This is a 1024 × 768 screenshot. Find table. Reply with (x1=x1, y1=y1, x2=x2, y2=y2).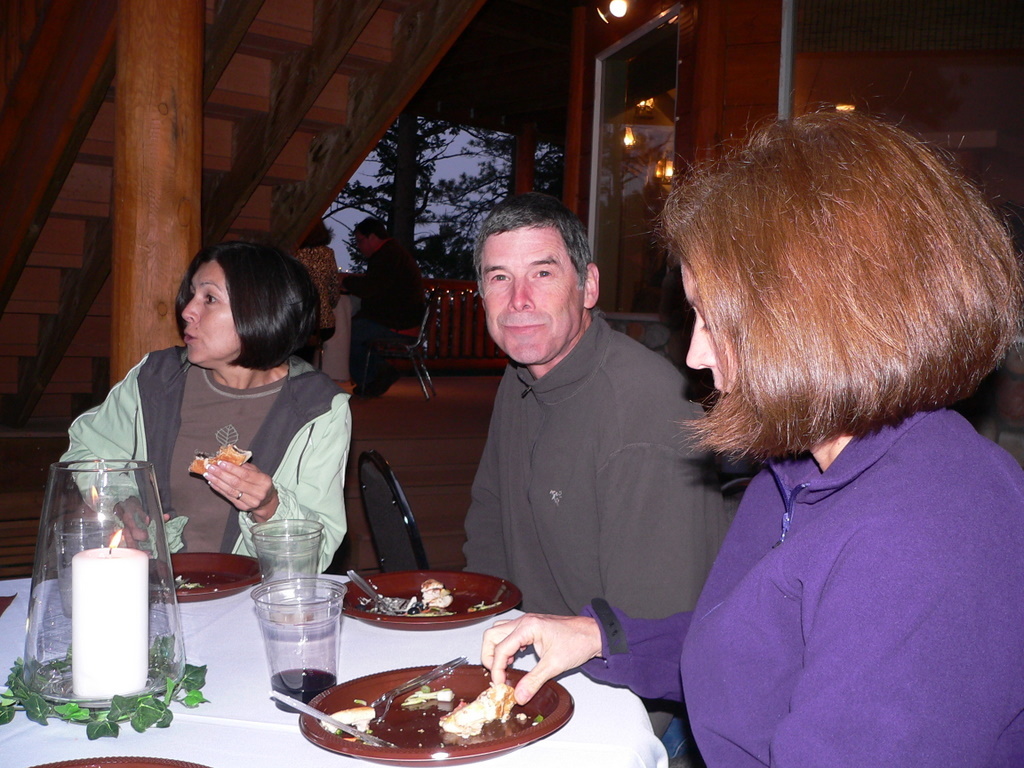
(x1=0, y1=576, x2=662, y2=767).
